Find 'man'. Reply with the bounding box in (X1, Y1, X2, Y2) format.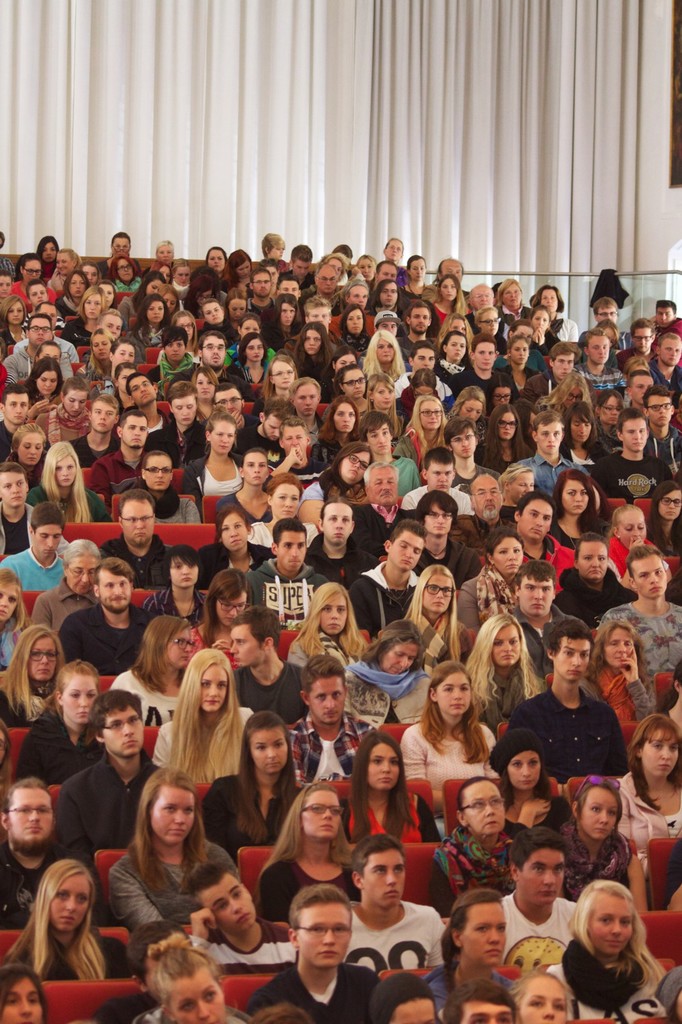
(592, 407, 674, 496).
